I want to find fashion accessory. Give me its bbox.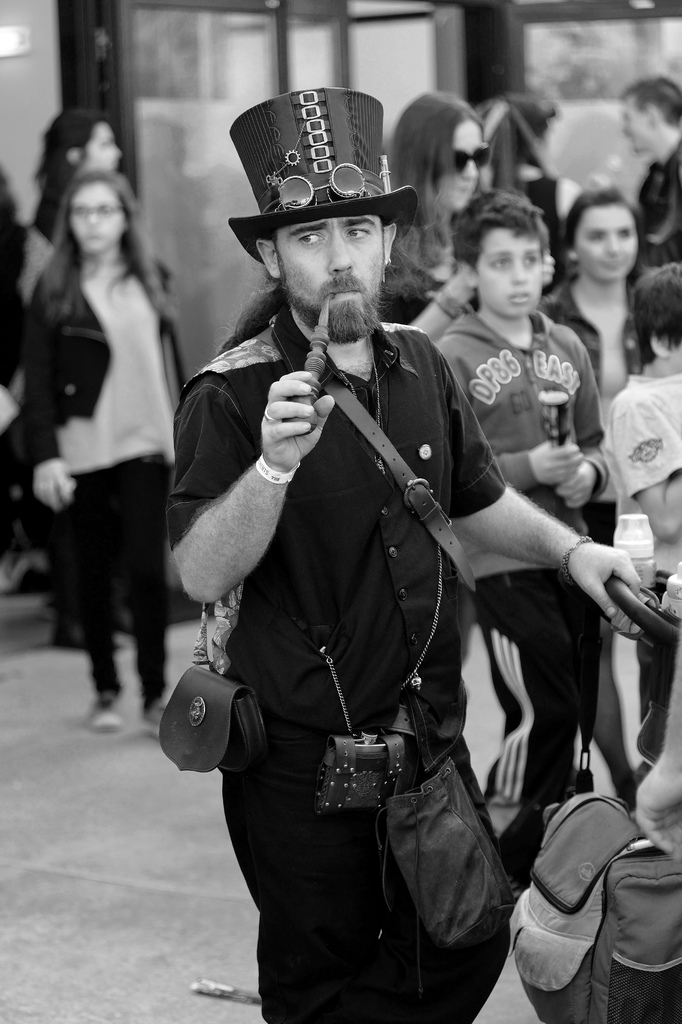
x1=276 y1=166 x2=372 y2=214.
